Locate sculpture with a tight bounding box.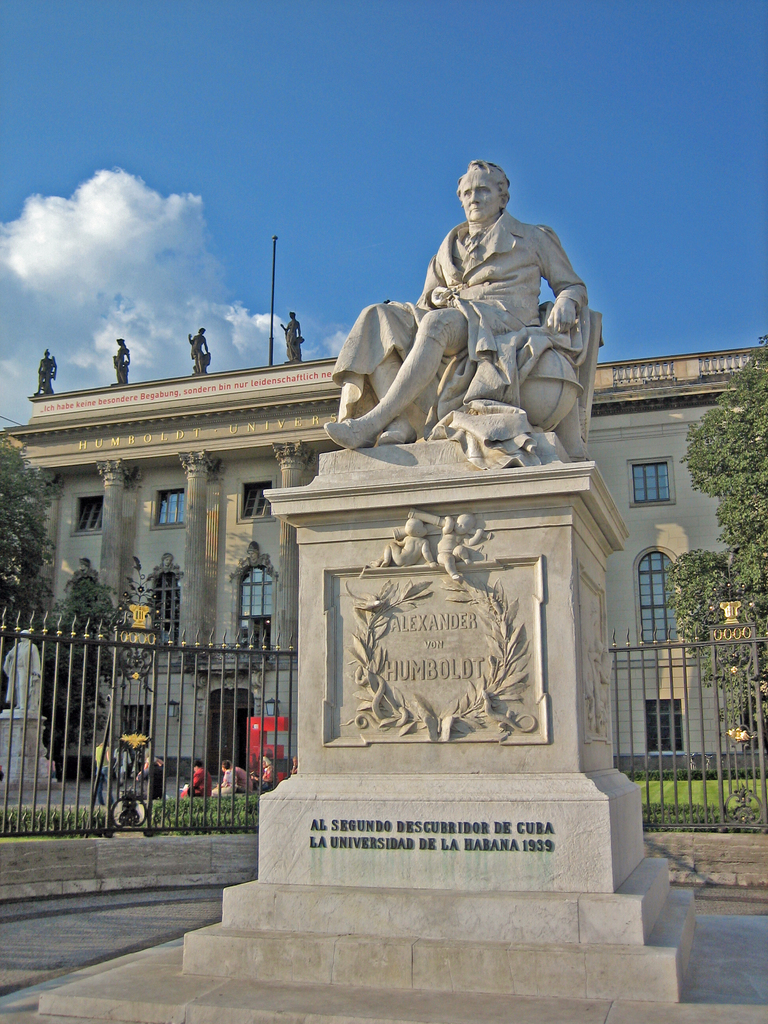
left=182, top=326, right=216, bottom=370.
